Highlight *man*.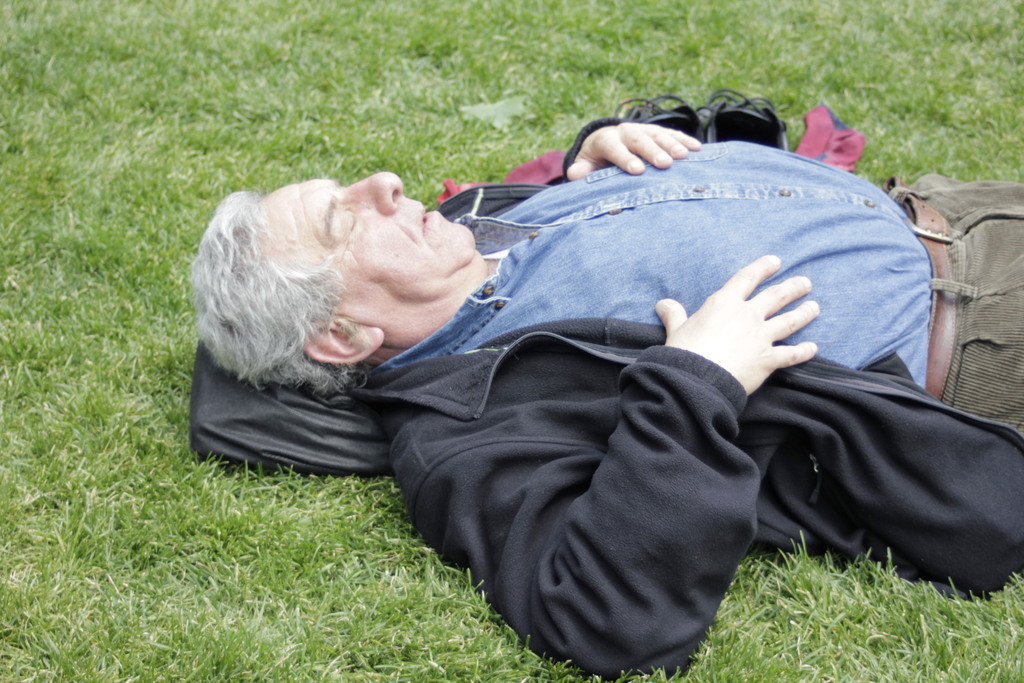
Highlighted region: Rect(152, 74, 983, 666).
